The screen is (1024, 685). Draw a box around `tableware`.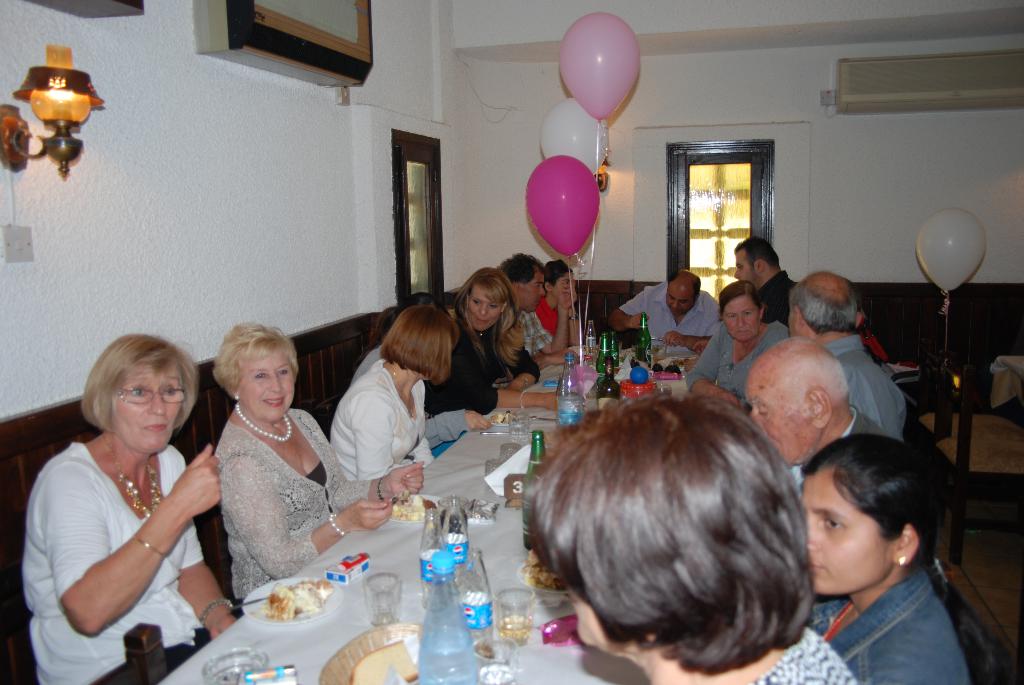
left=362, top=570, right=404, bottom=625.
